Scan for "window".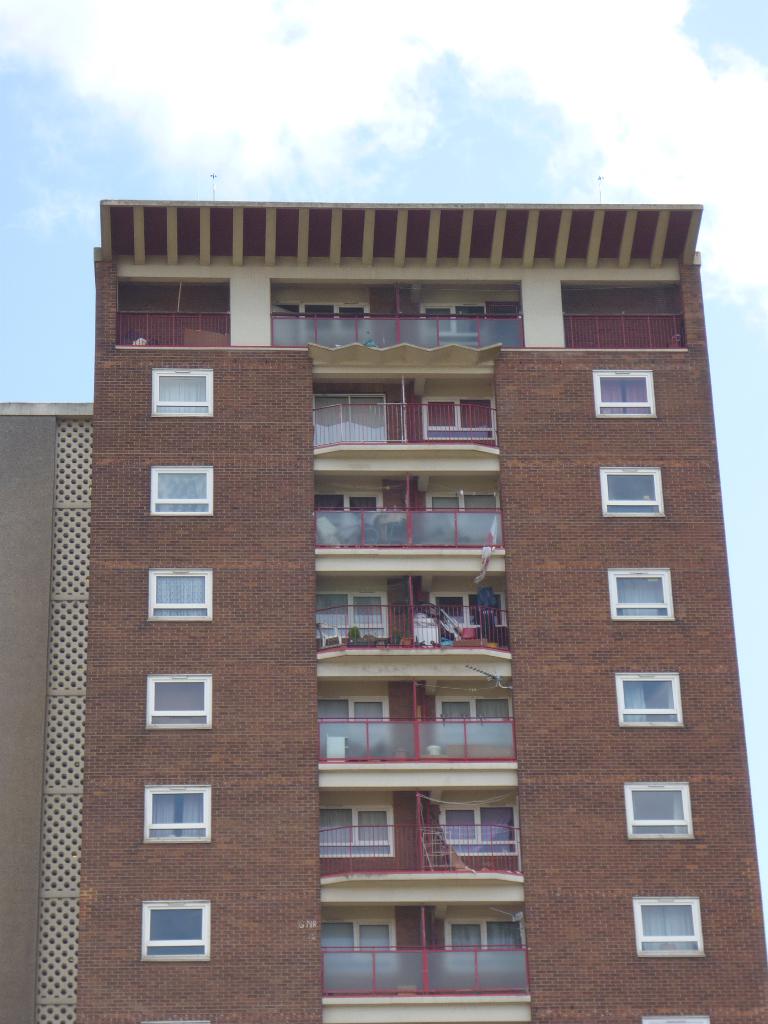
Scan result: x1=591 y1=369 x2=652 y2=417.
